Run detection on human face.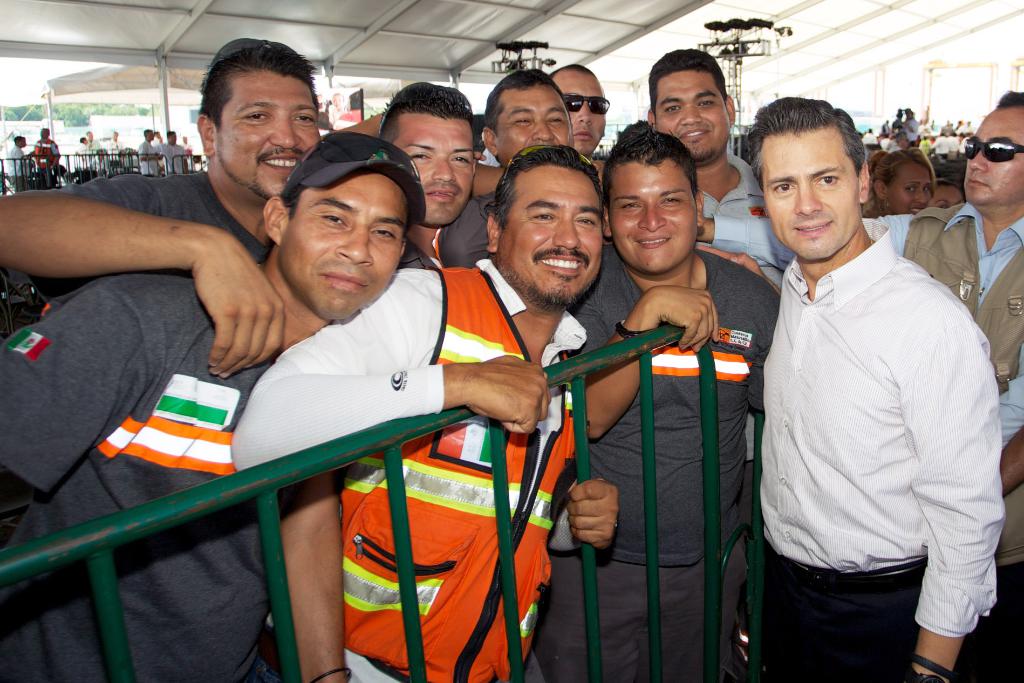
Result: x1=499 y1=172 x2=603 y2=309.
